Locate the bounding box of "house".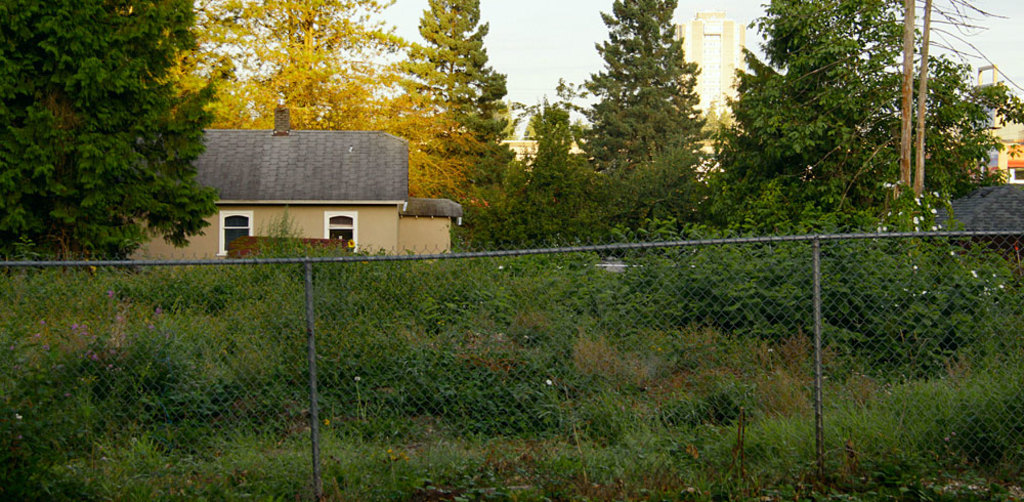
Bounding box: (119,81,466,254).
